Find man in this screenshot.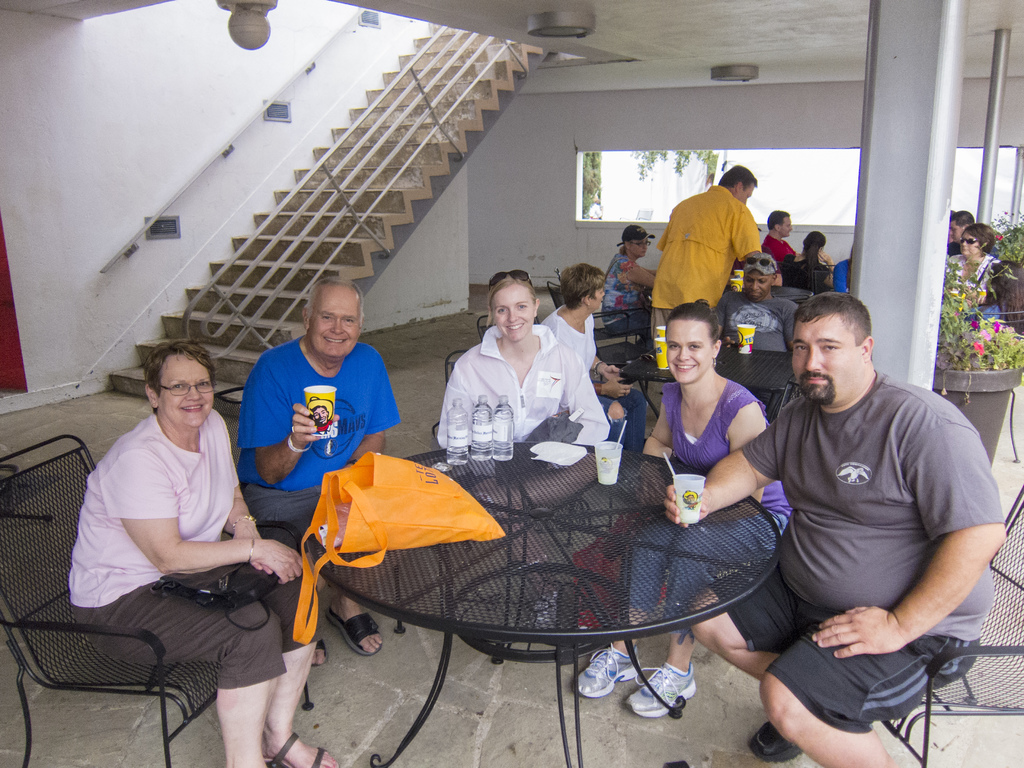
The bounding box for man is rect(243, 274, 418, 657).
